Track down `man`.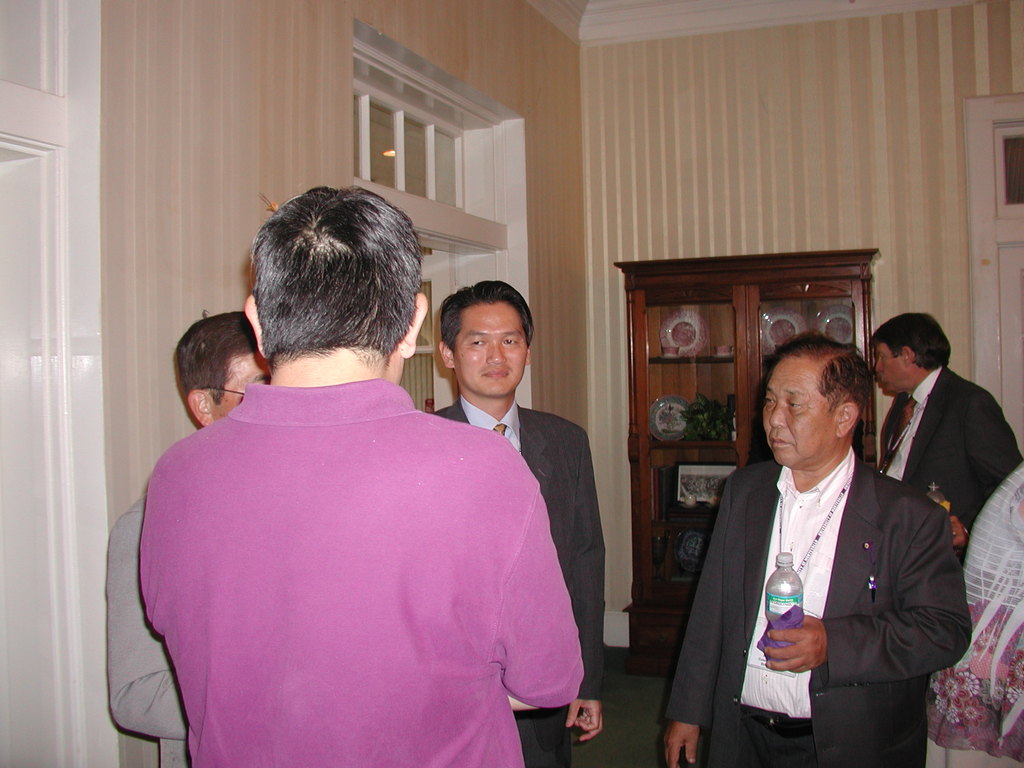
Tracked to box=[424, 278, 604, 767].
